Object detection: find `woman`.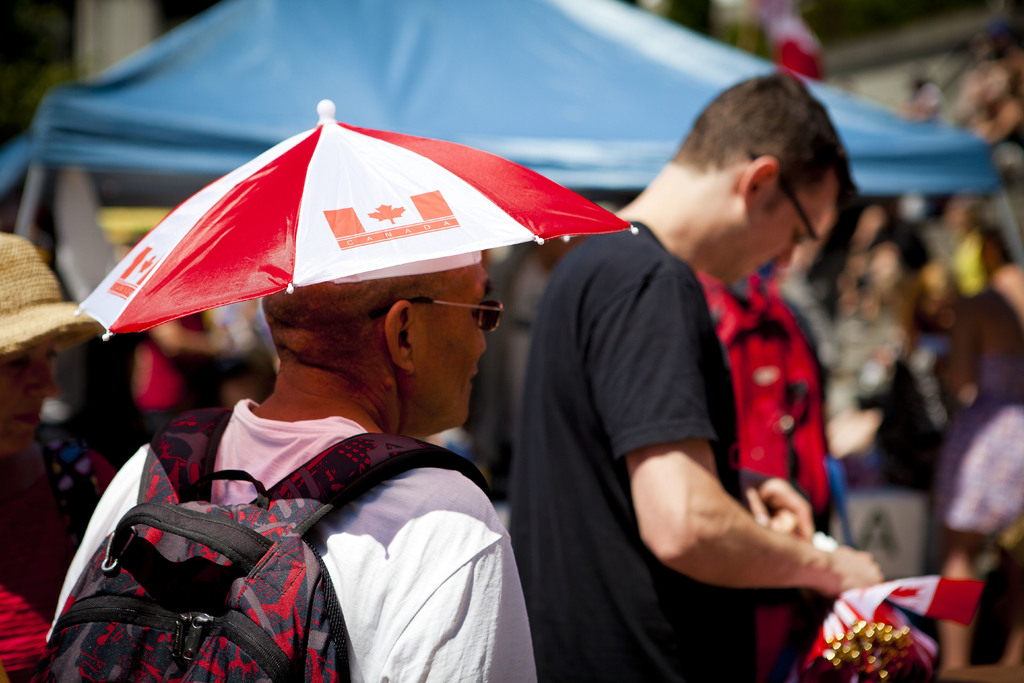
[1, 232, 118, 617].
